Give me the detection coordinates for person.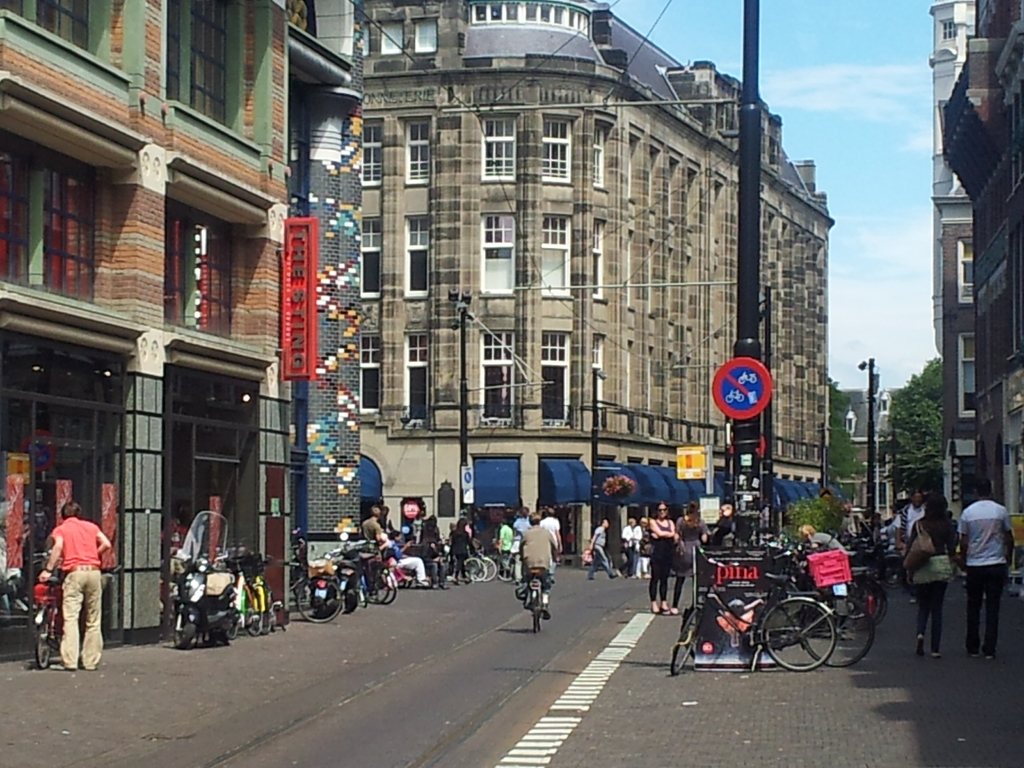
(x1=636, y1=513, x2=650, y2=580).
